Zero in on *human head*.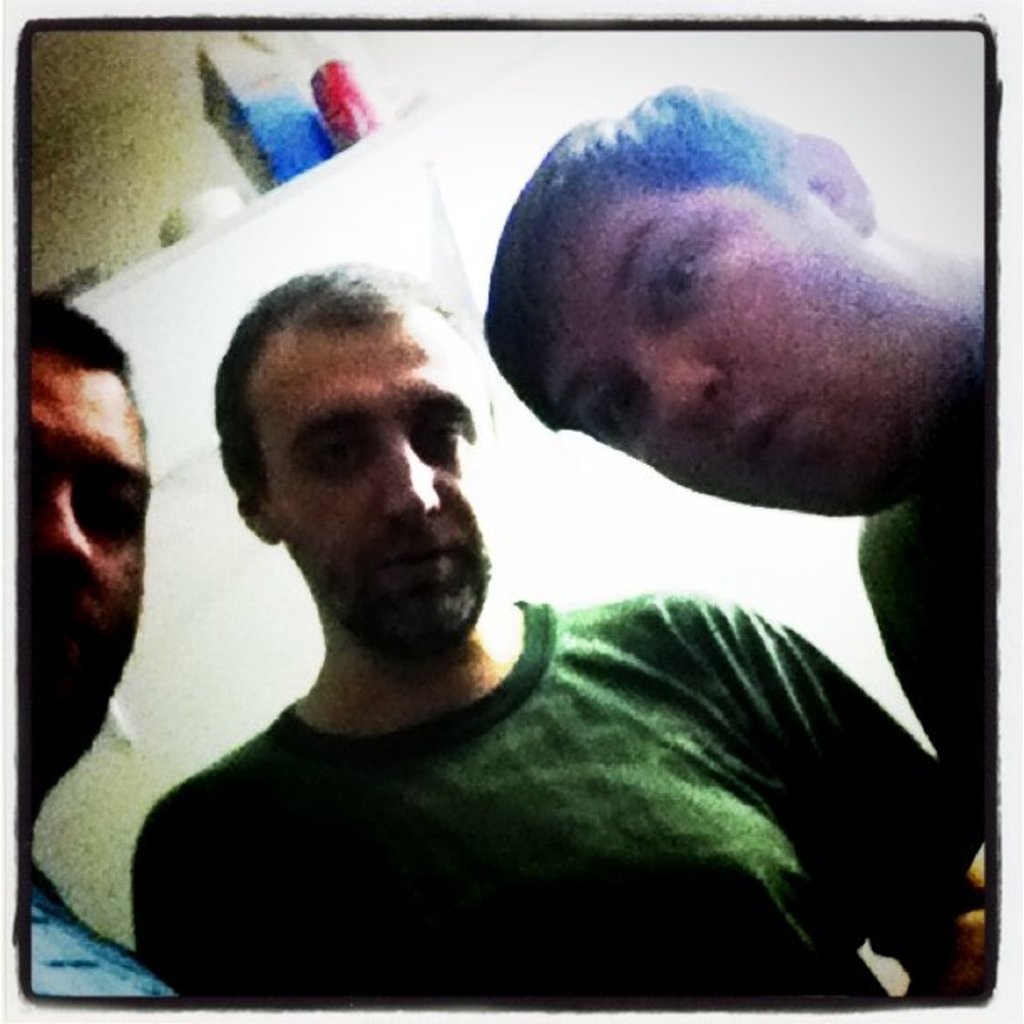
Zeroed in: rect(482, 82, 991, 520).
